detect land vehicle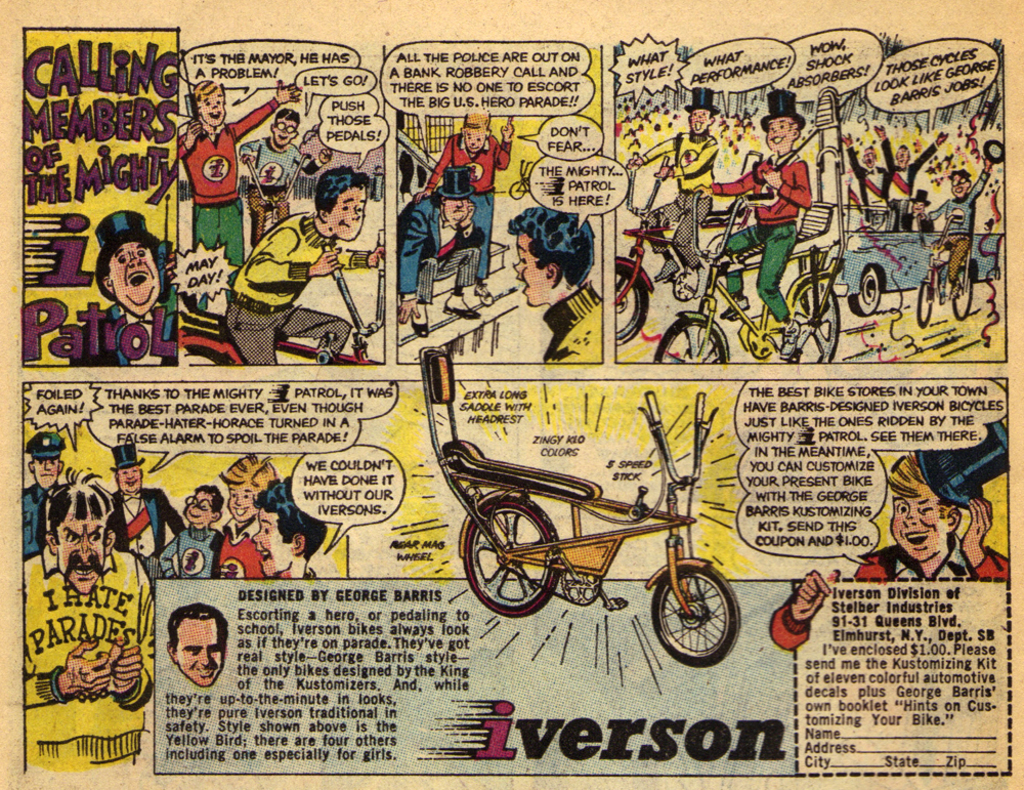
{"left": 178, "top": 241, "right": 387, "bottom": 366}
